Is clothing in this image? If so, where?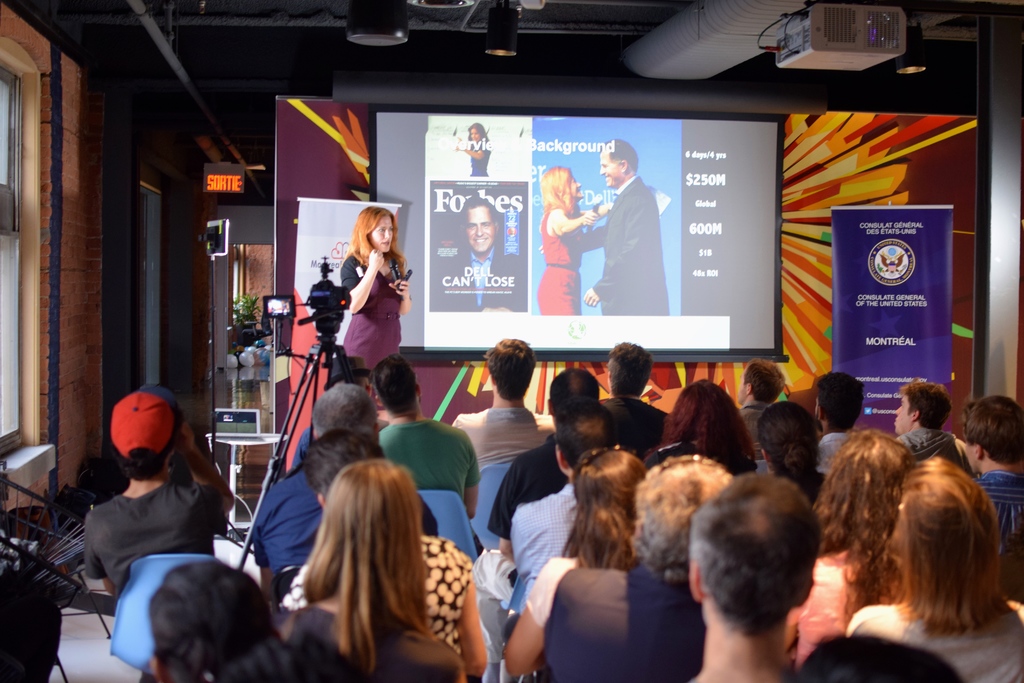
Yes, at bbox=[275, 534, 474, 653].
